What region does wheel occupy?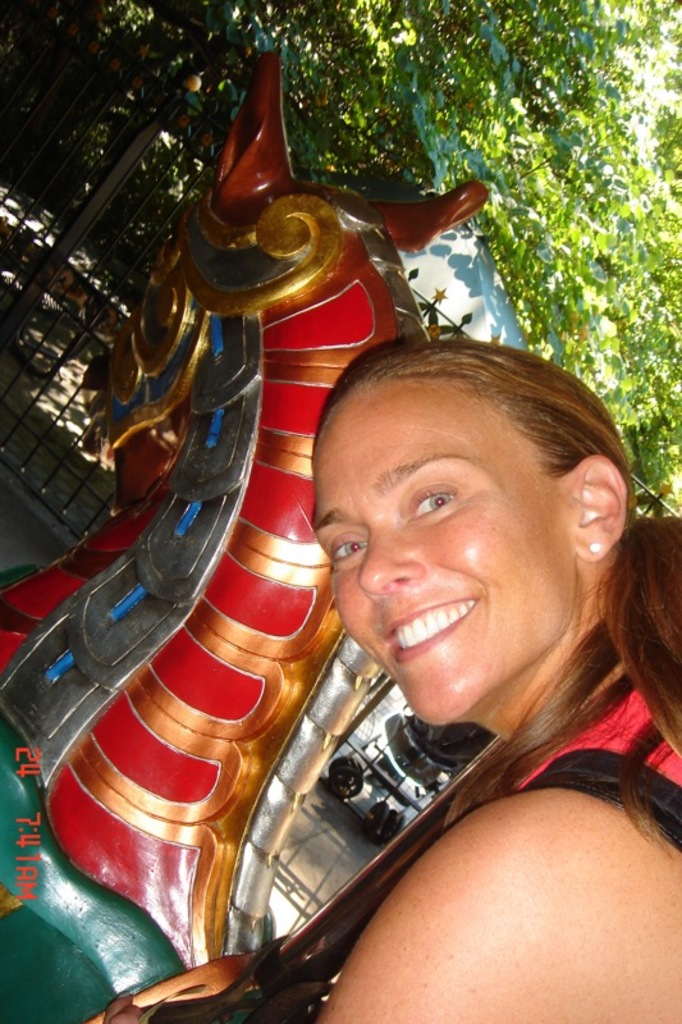
left=361, top=803, right=402, bottom=842.
